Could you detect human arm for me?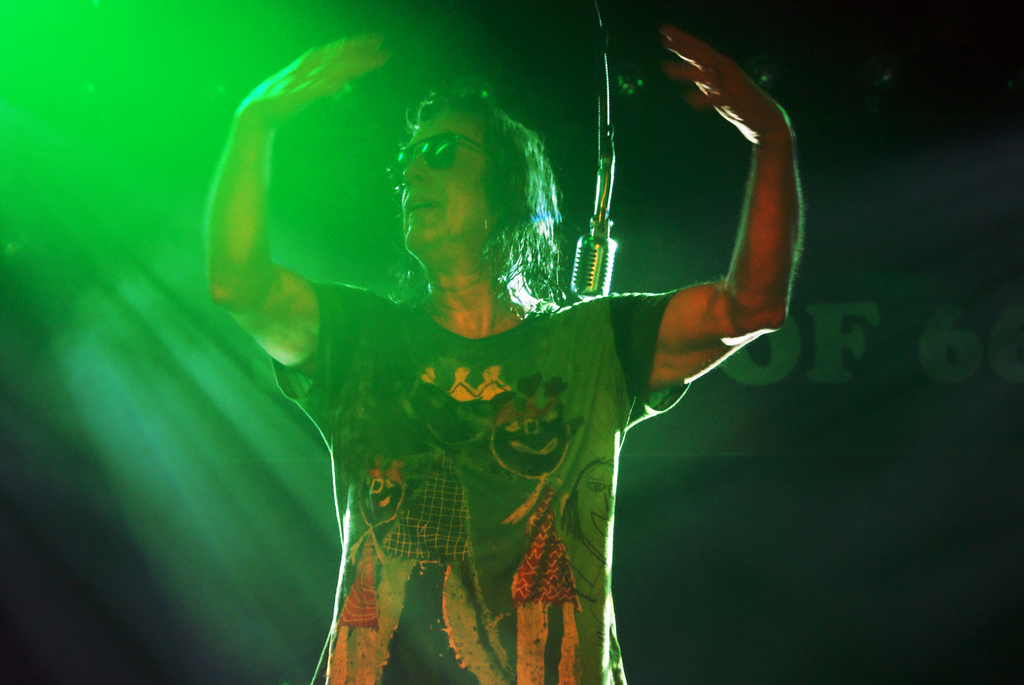
Detection result: Rect(507, 475, 543, 524).
